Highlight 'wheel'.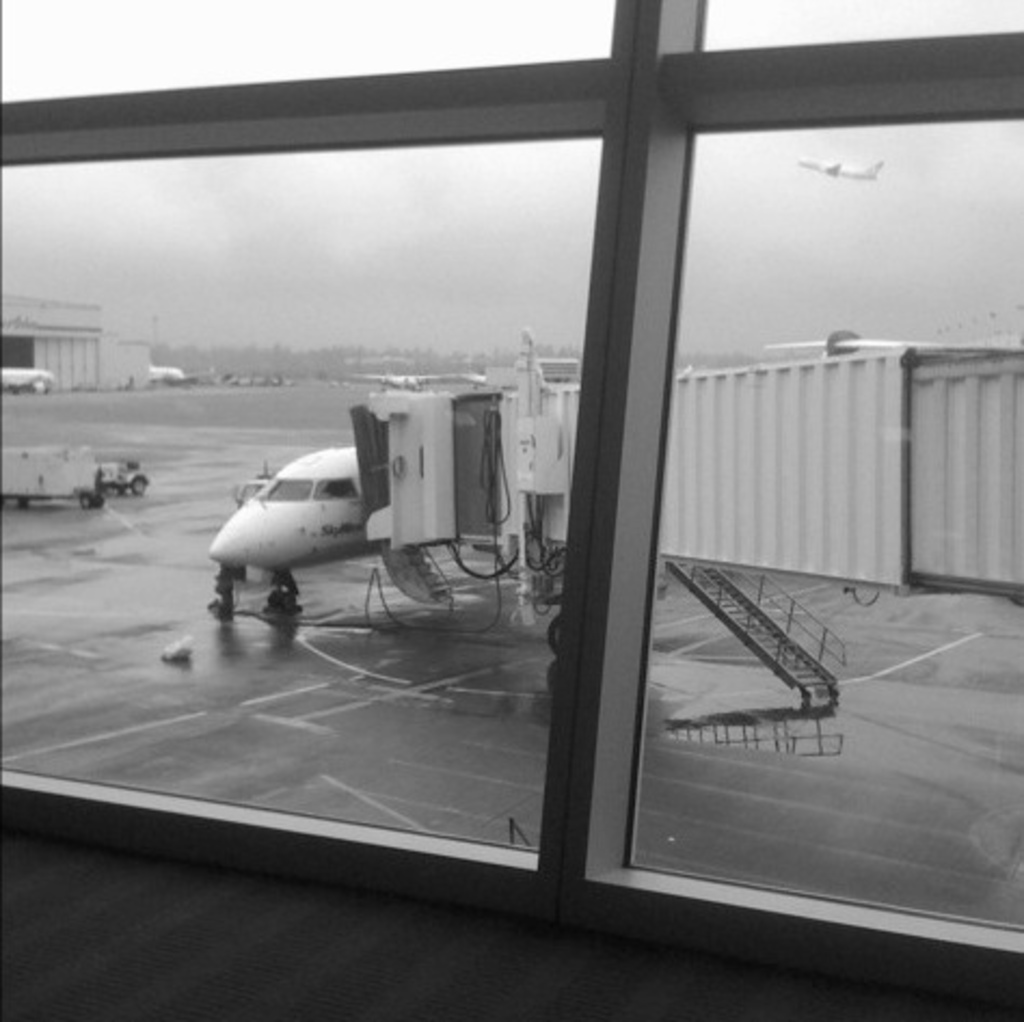
Highlighted region: pyautogui.locateOnScreen(549, 605, 562, 661).
